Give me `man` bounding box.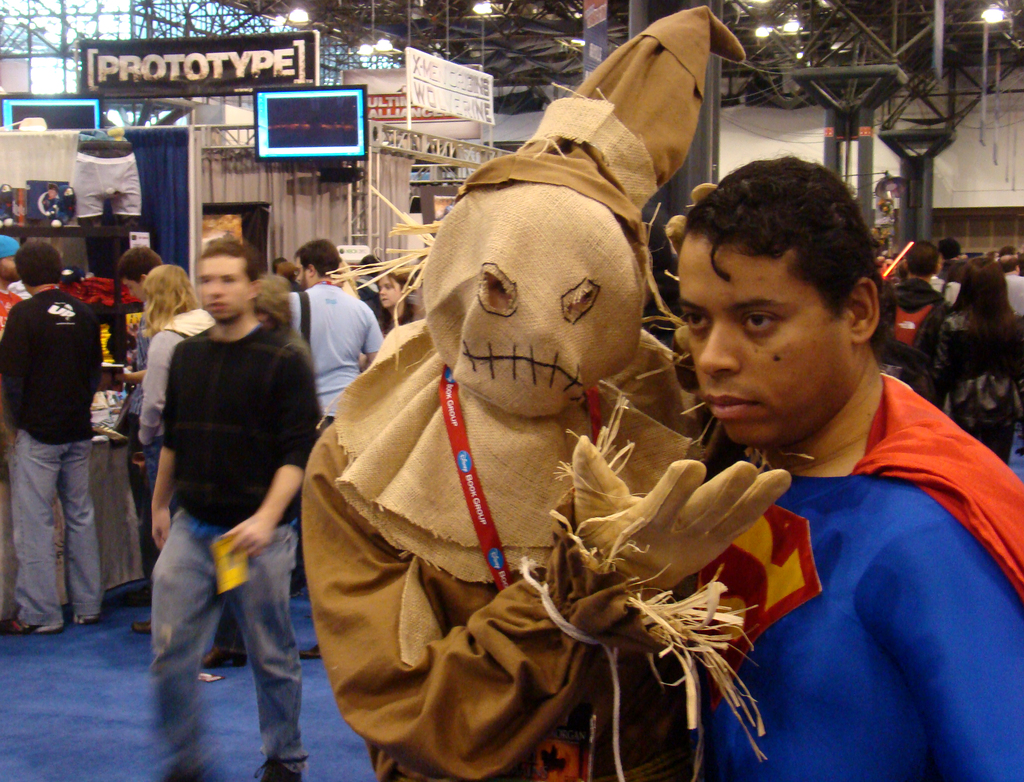
{"left": 942, "top": 237, "right": 973, "bottom": 284}.
